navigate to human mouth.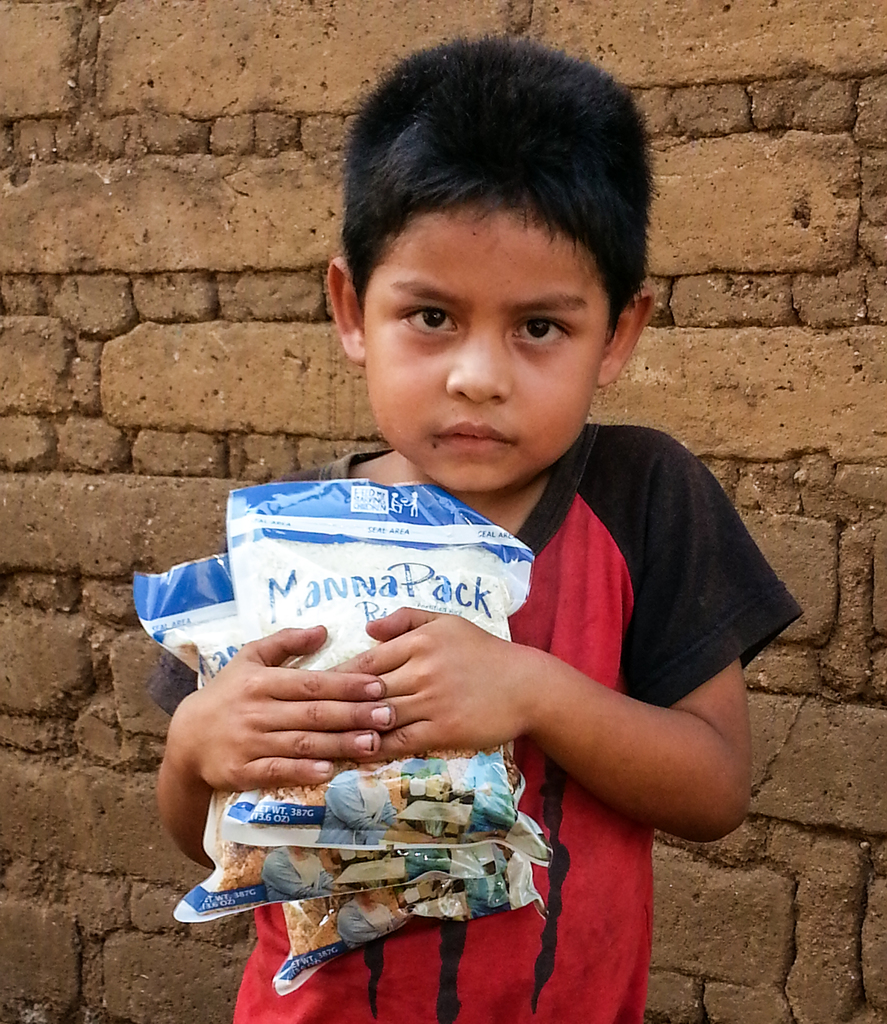
Navigation target: detection(432, 421, 512, 449).
